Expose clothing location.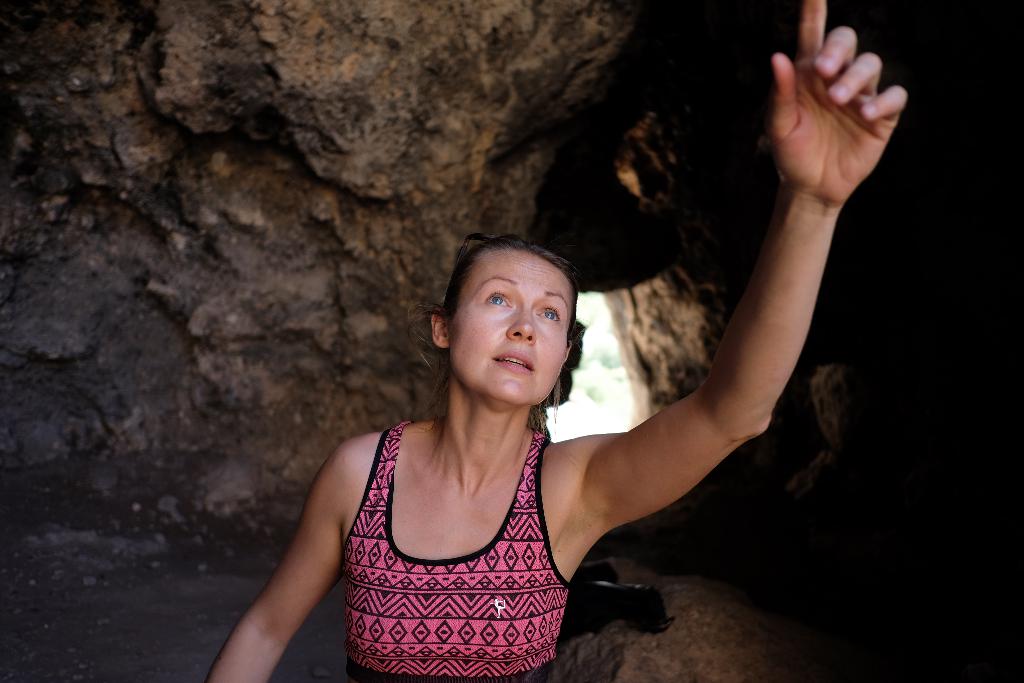
Exposed at [x1=344, y1=418, x2=574, y2=682].
